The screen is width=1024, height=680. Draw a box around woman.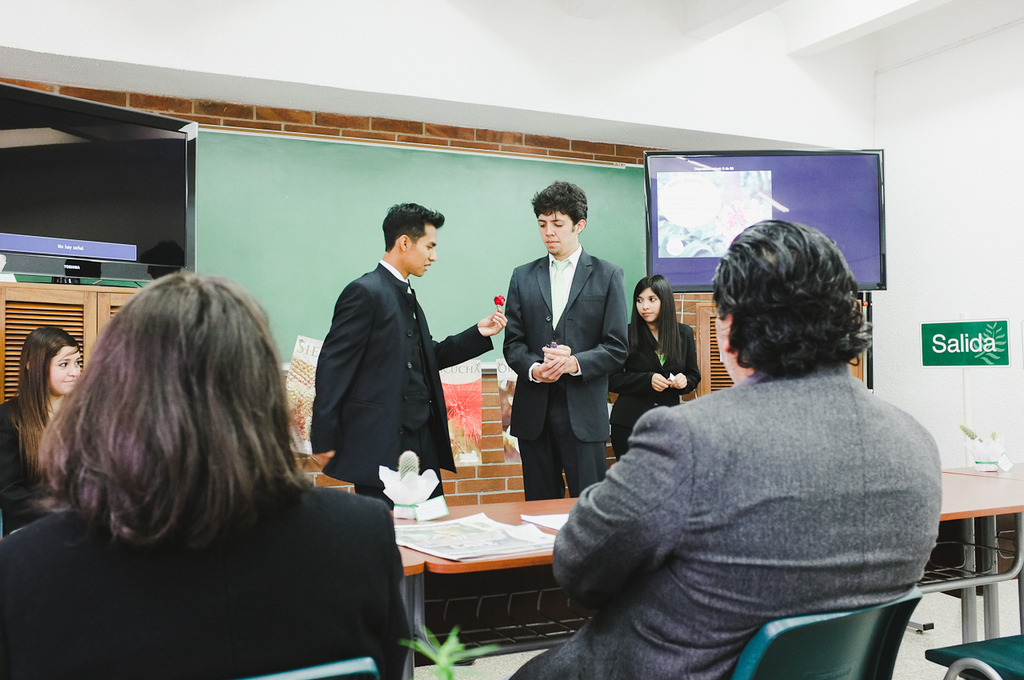
x1=16, y1=241, x2=382, y2=666.
